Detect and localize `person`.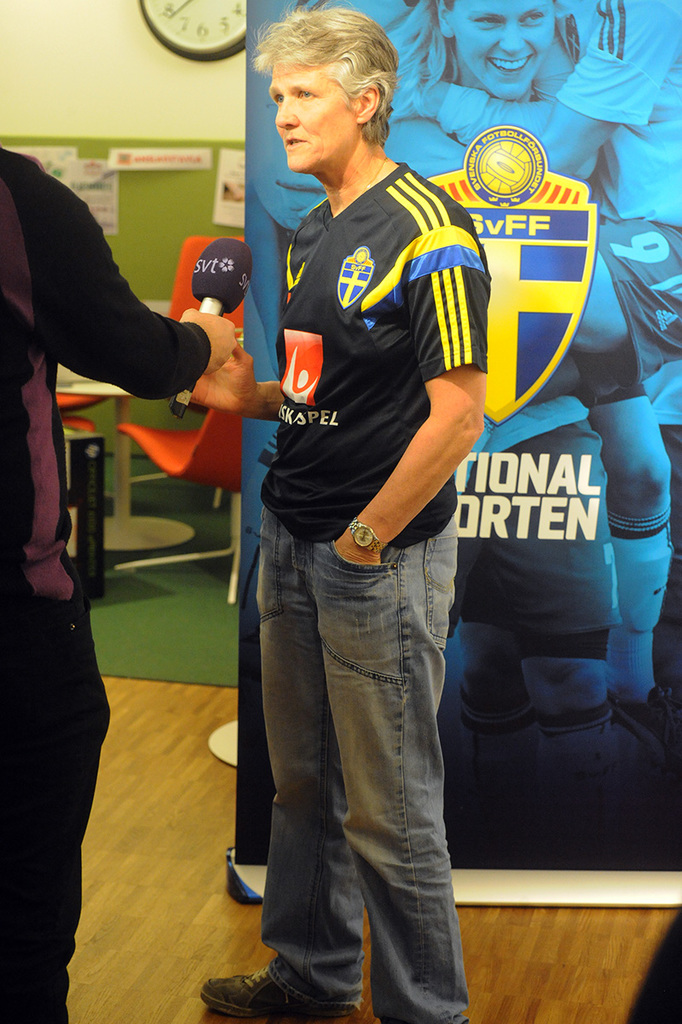
Localized at x1=379 y1=0 x2=629 y2=729.
